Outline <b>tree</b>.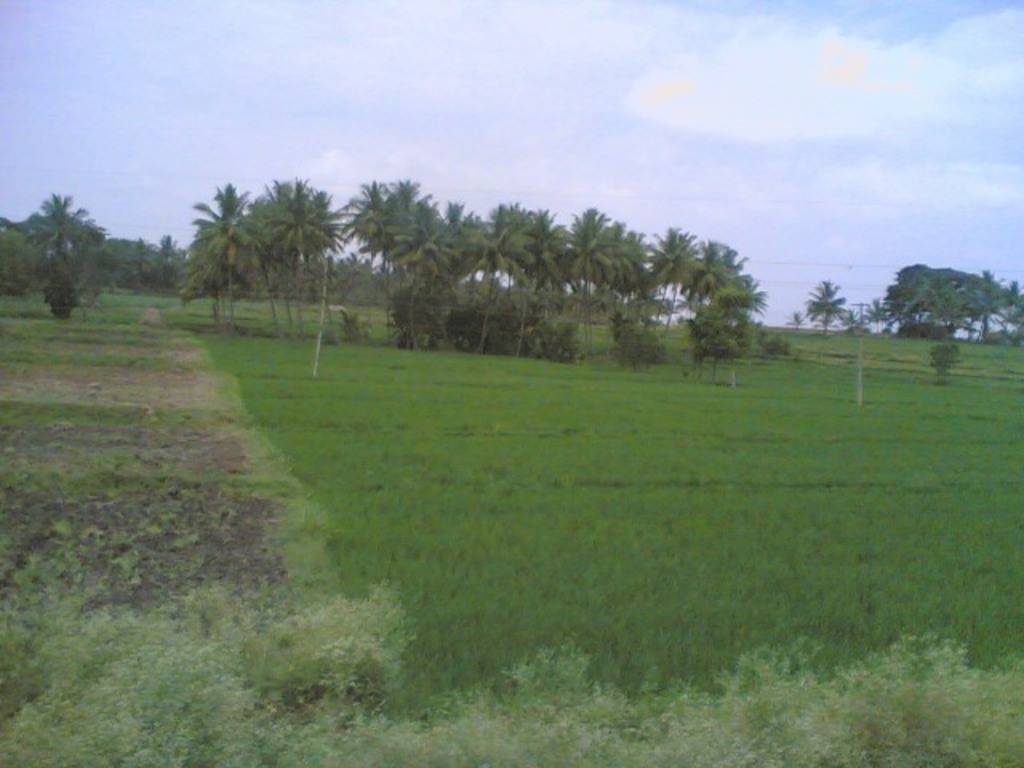
Outline: 190 176 248 330.
